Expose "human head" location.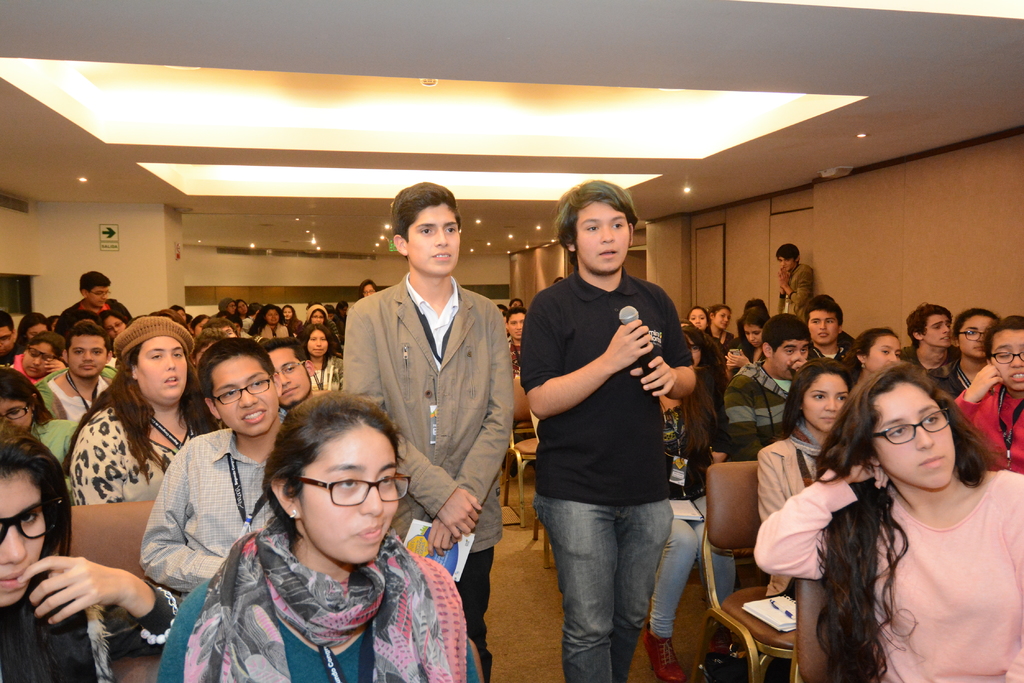
Exposed at (100, 314, 129, 340).
